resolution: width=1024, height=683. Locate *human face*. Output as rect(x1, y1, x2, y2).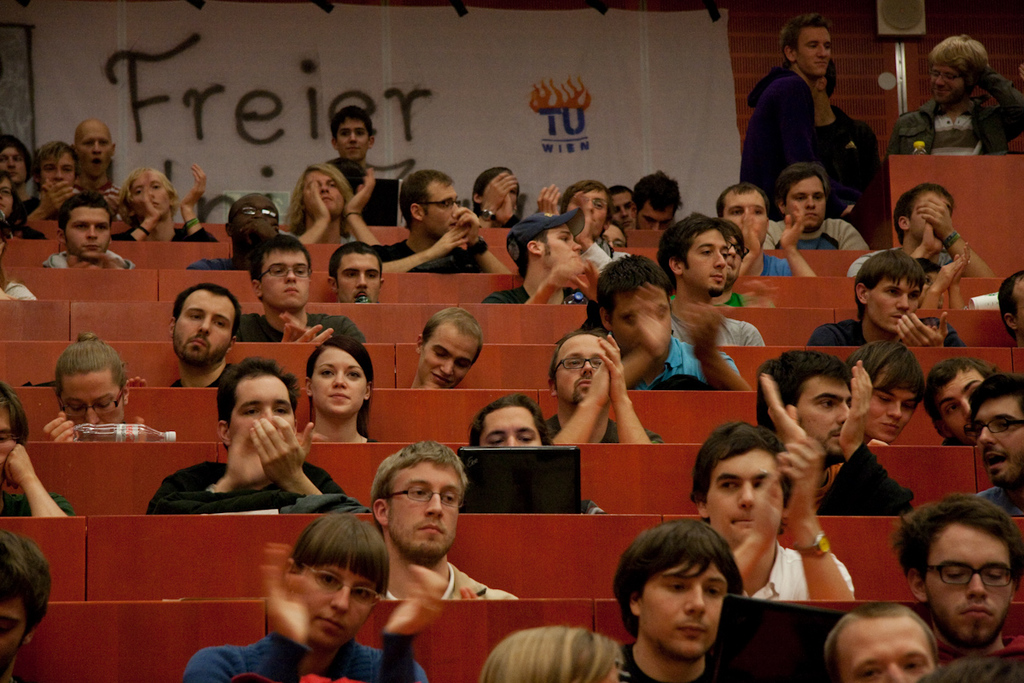
rect(559, 337, 611, 400).
